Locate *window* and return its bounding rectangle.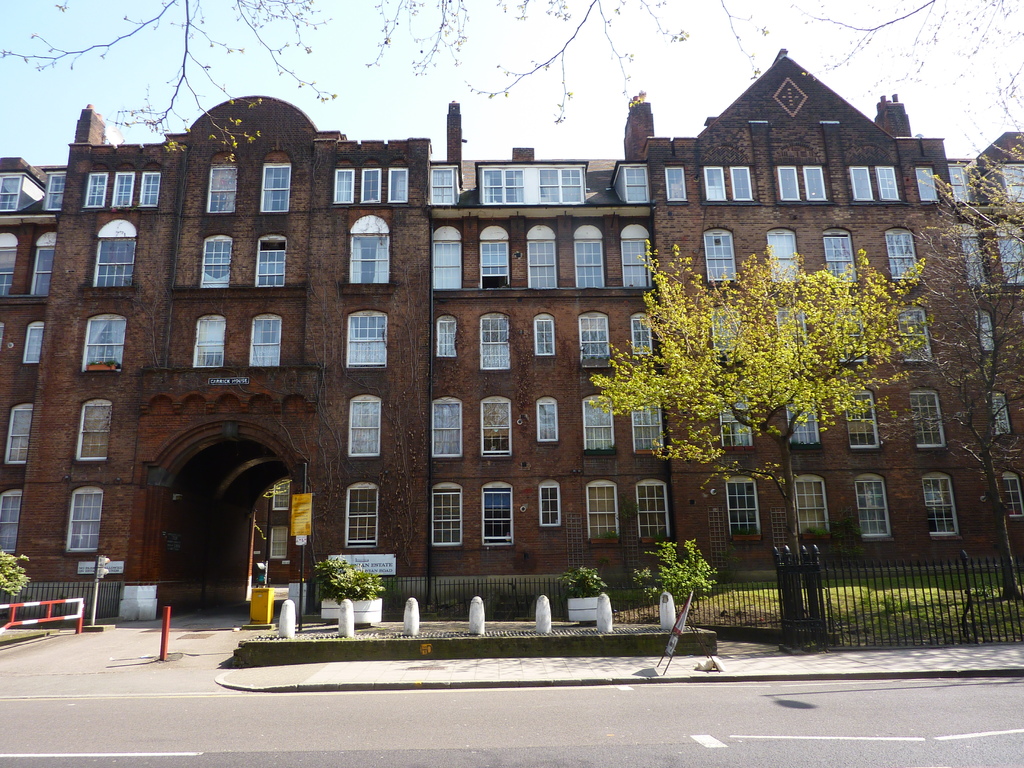
x1=635 y1=403 x2=666 y2=447.
